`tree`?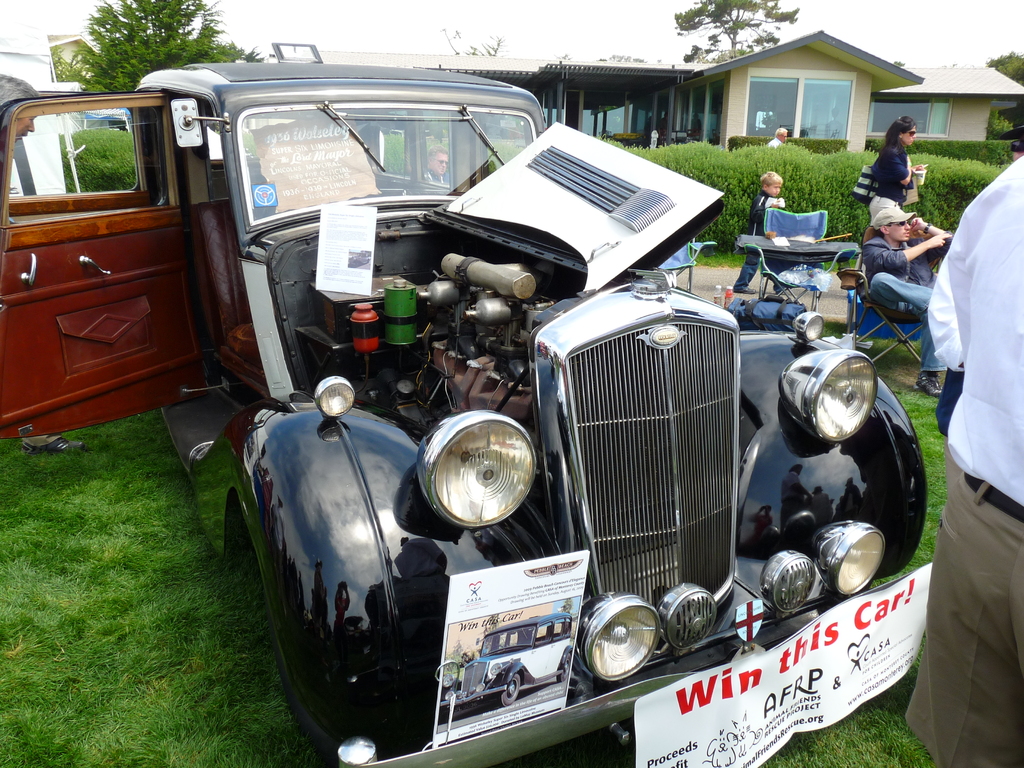
bbox=[64, 0, 266, 118]
